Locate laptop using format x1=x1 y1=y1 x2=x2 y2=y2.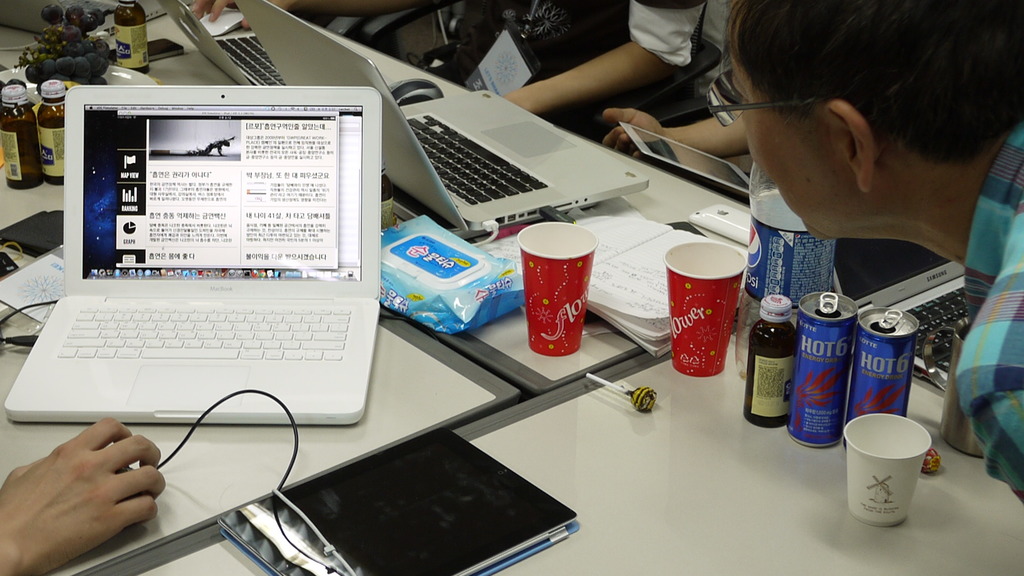
x1=6 y1=83 x2=381 y2=440.
